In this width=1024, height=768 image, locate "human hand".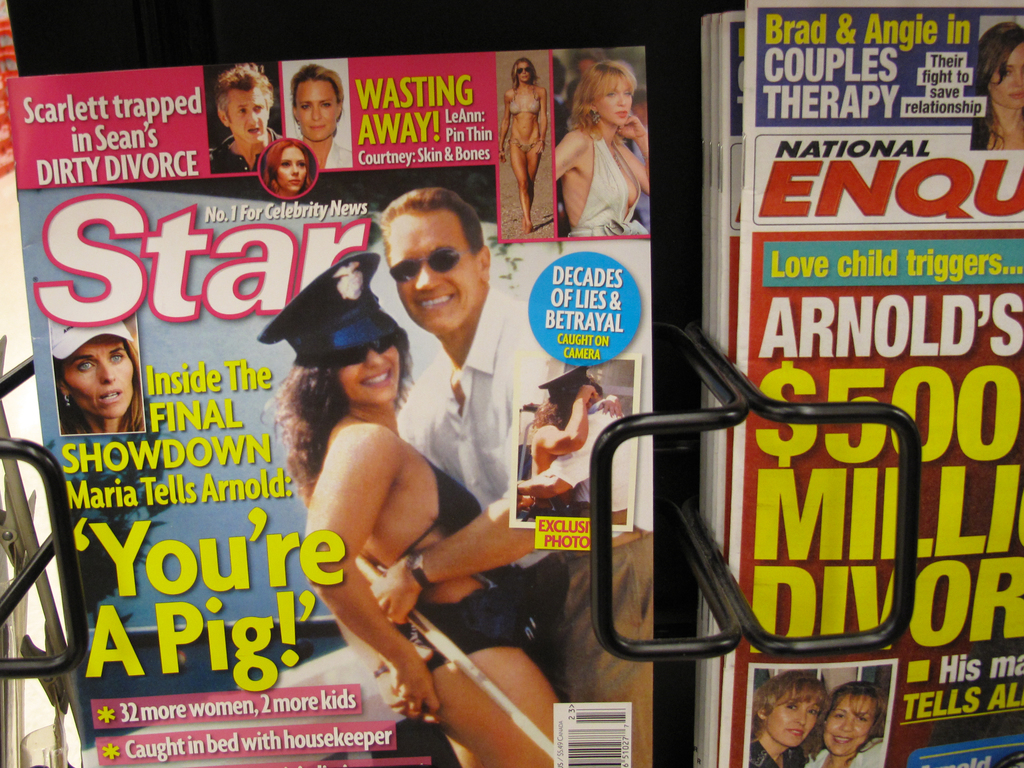
Bounding box: (371, 675, 440, 726).
